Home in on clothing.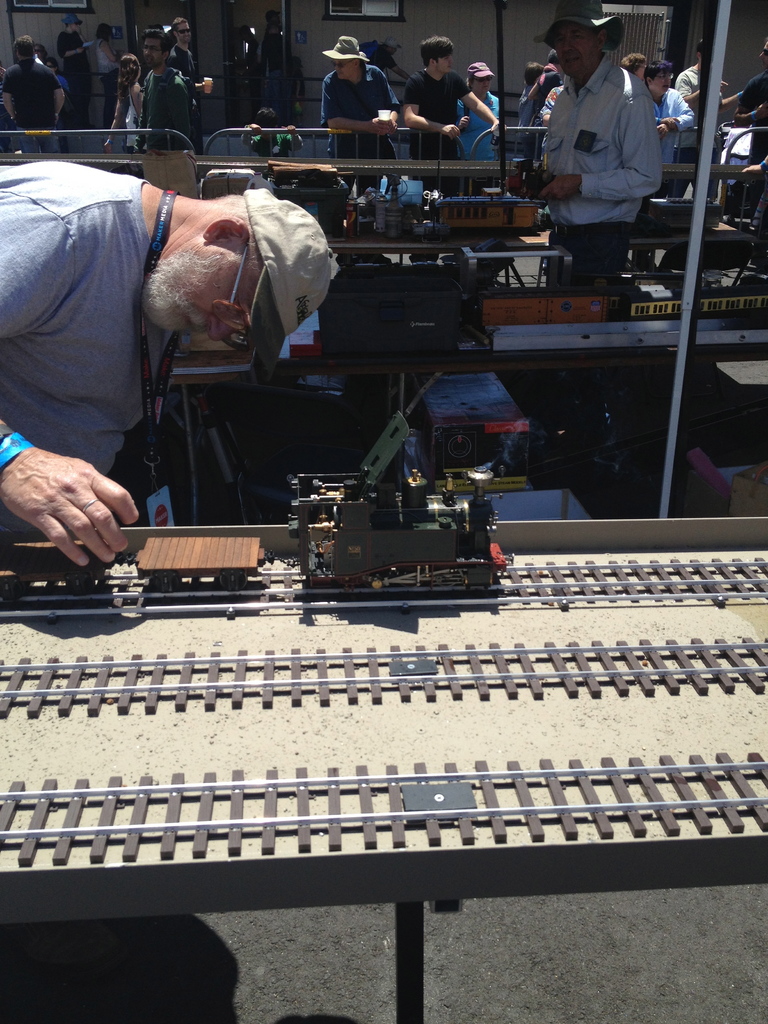
Homed in at (58, 27, 93, 86).
